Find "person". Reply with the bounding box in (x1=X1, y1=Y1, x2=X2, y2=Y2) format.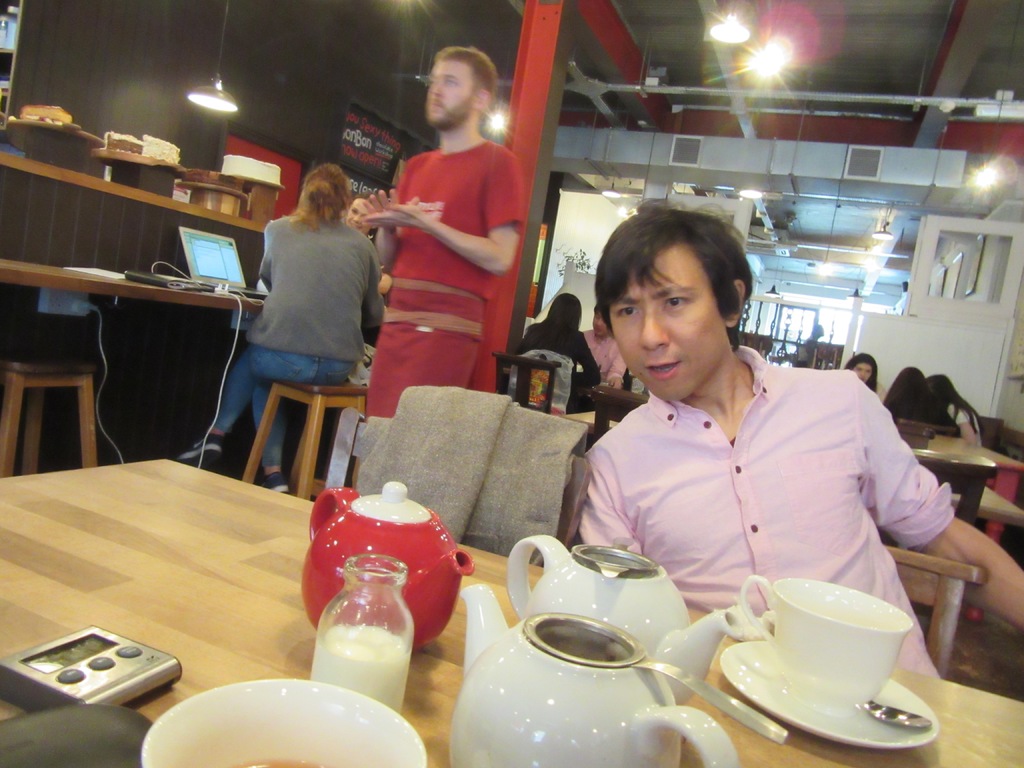
(x1=217, y1=139, x2=377, y2=488).
